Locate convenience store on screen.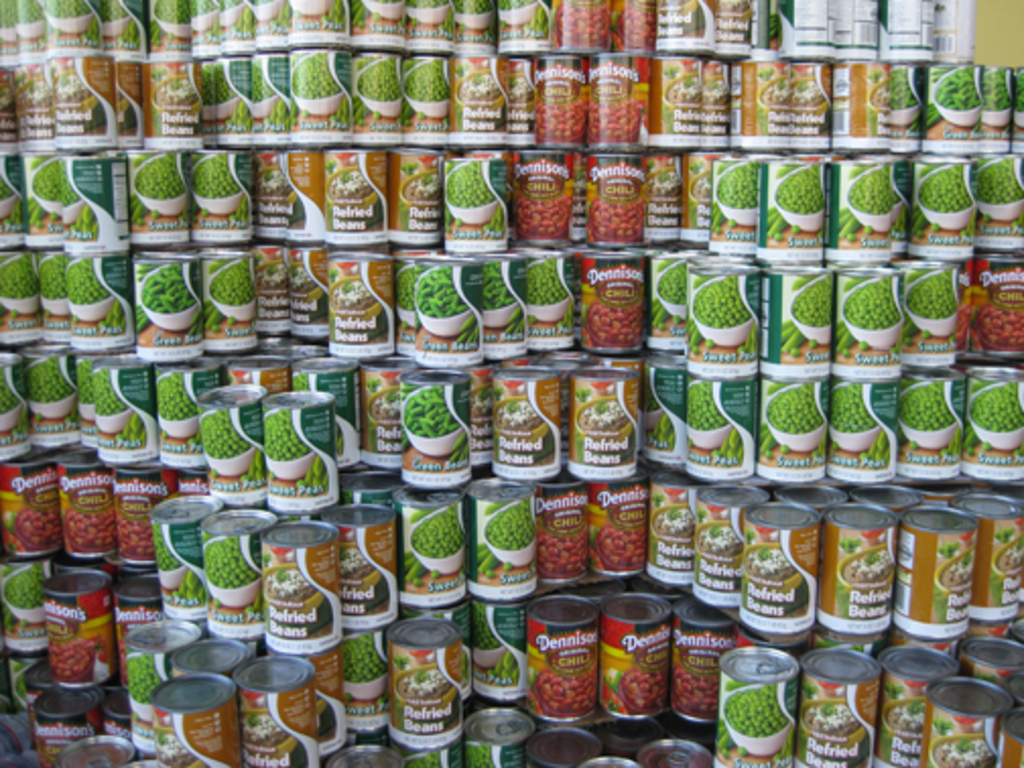
On screen at box(0, 0, 1000, 767).
